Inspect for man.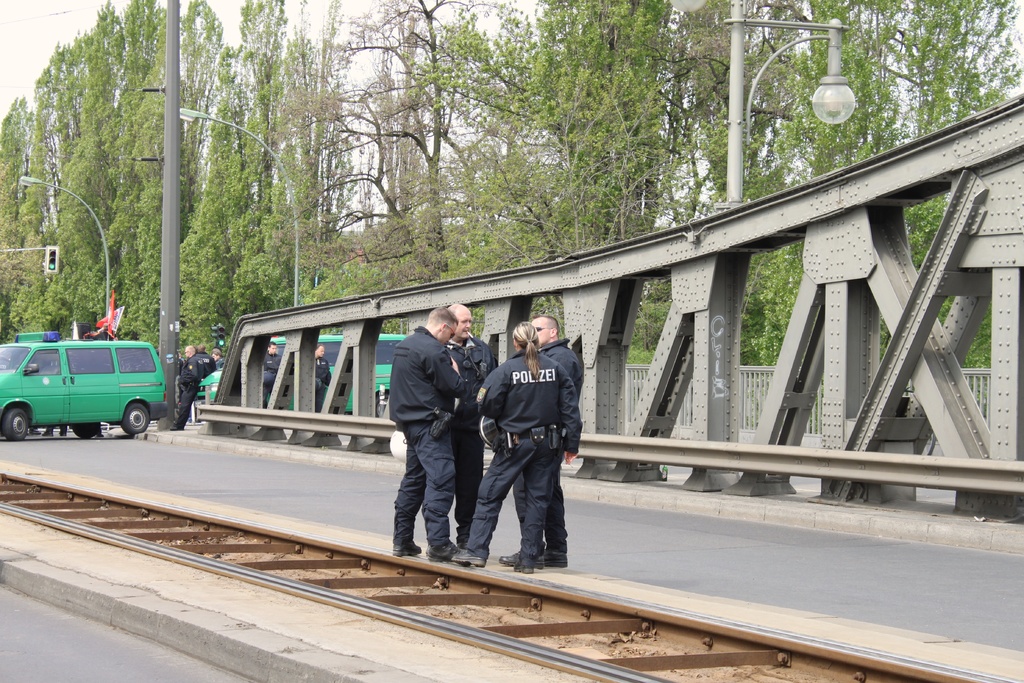
Inspection: [x1=391, y1=304, x2=474, y2=565].
